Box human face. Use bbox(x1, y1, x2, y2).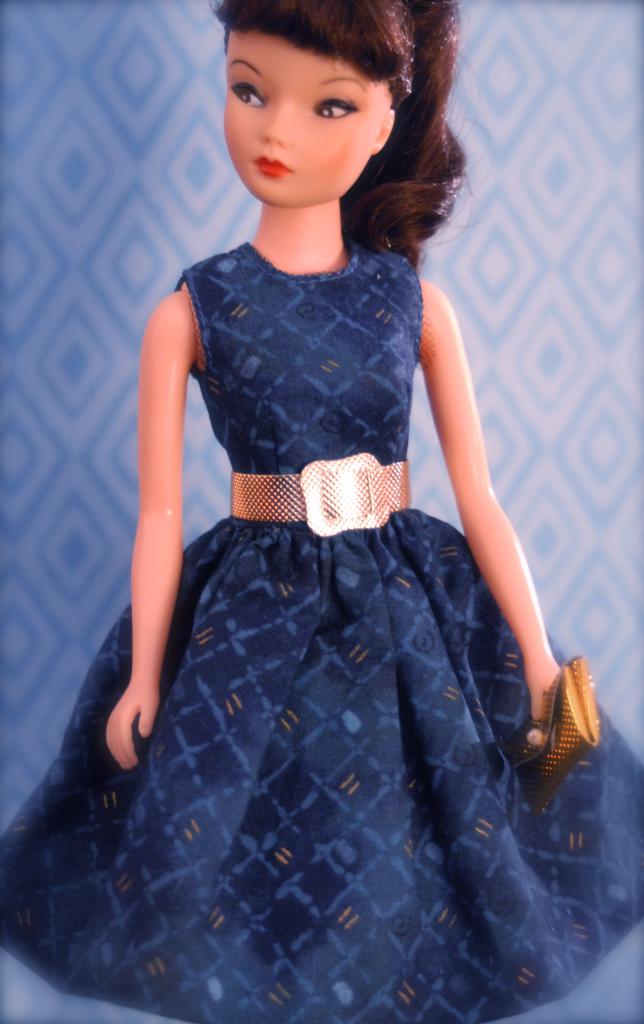
bbox(225, 30, 381, 207).
